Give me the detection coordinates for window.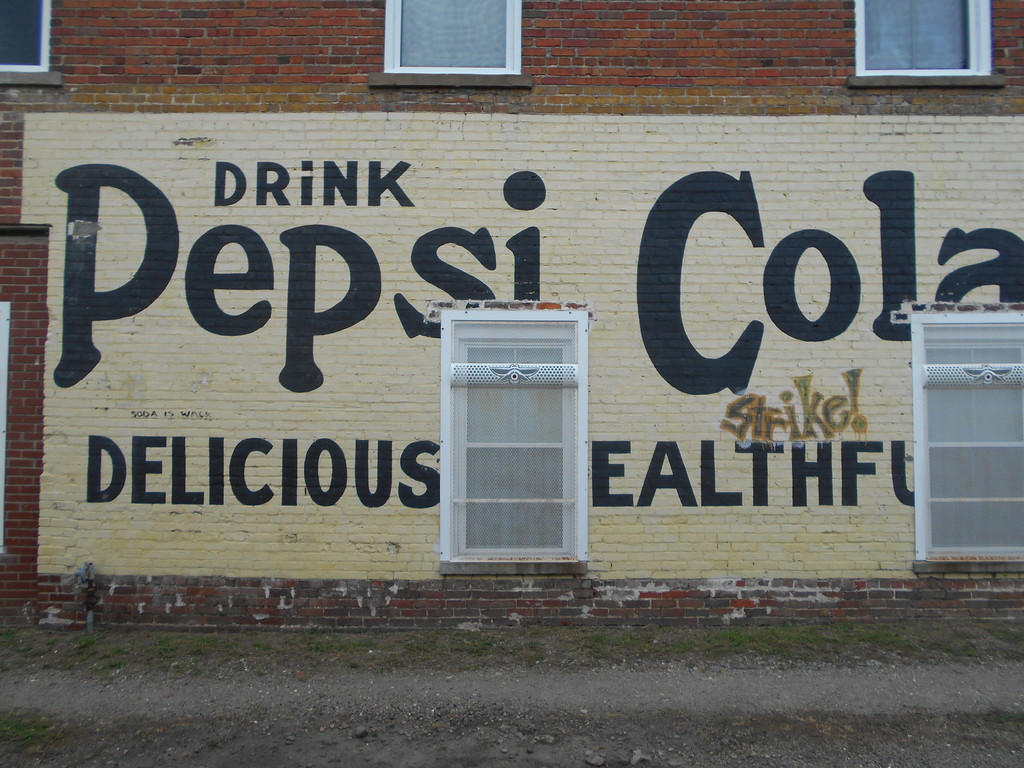
bbox(908, 316, 1023, 550).
